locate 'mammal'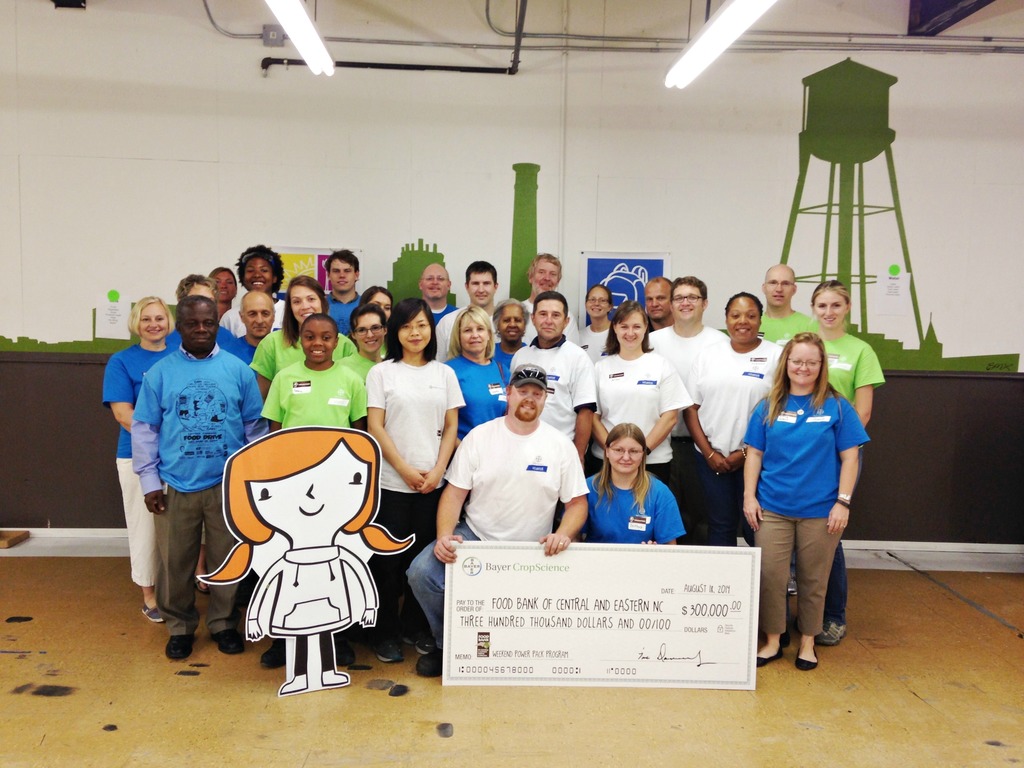
{"left": 232, "top": 290, "right": 283, "bottom": 363}
